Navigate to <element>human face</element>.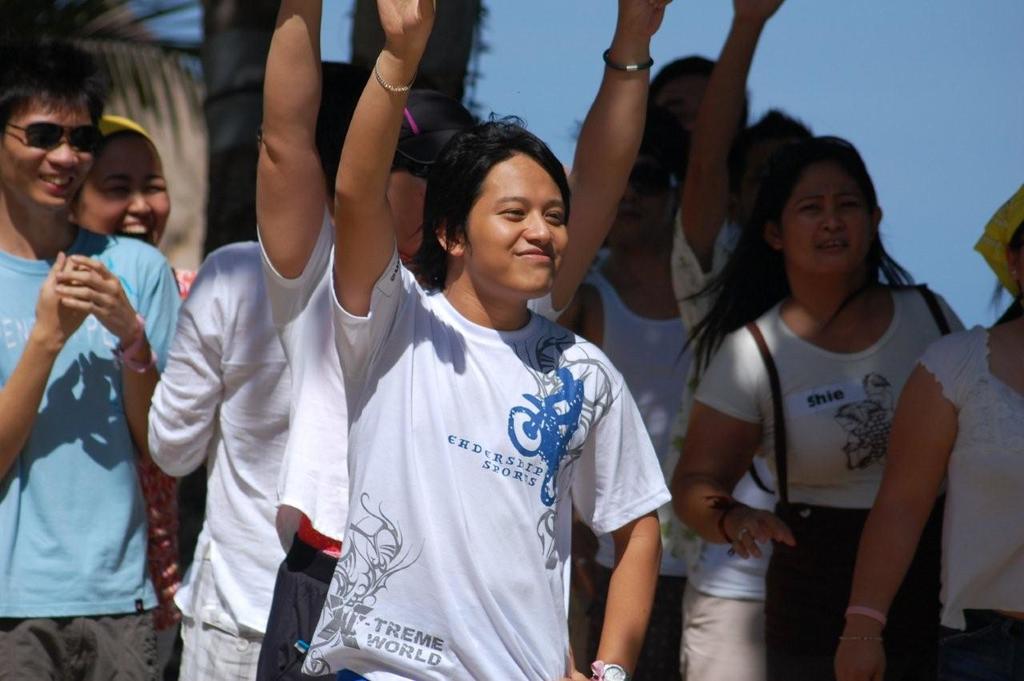
Navigation target: crop(783, 162, 873, 274).
